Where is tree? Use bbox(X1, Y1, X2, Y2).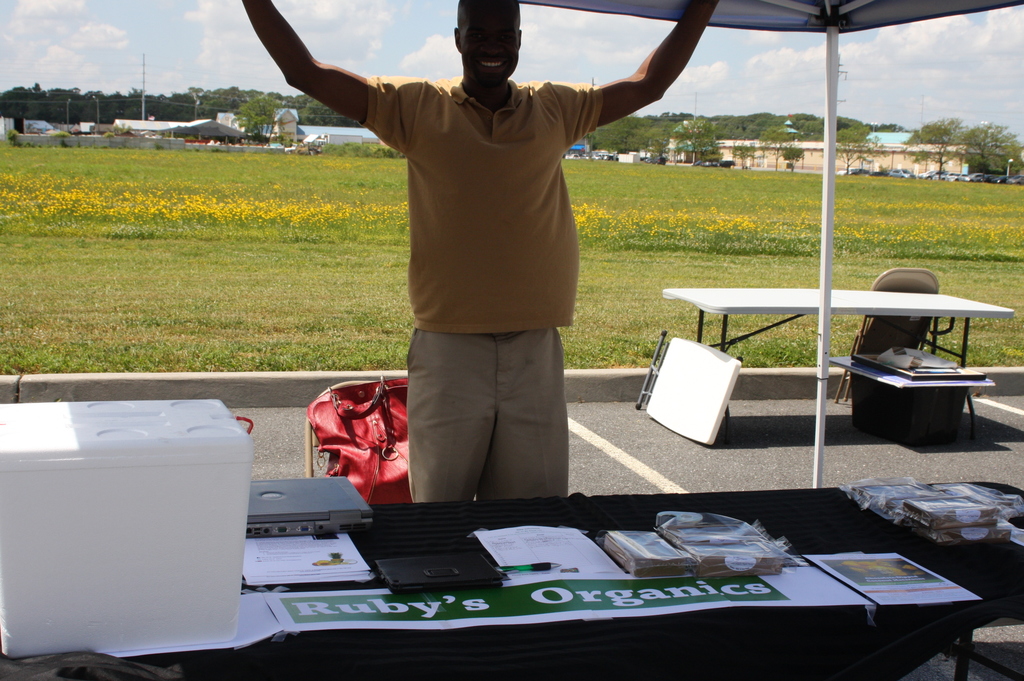
bbox(831, 127, 885, 175).
